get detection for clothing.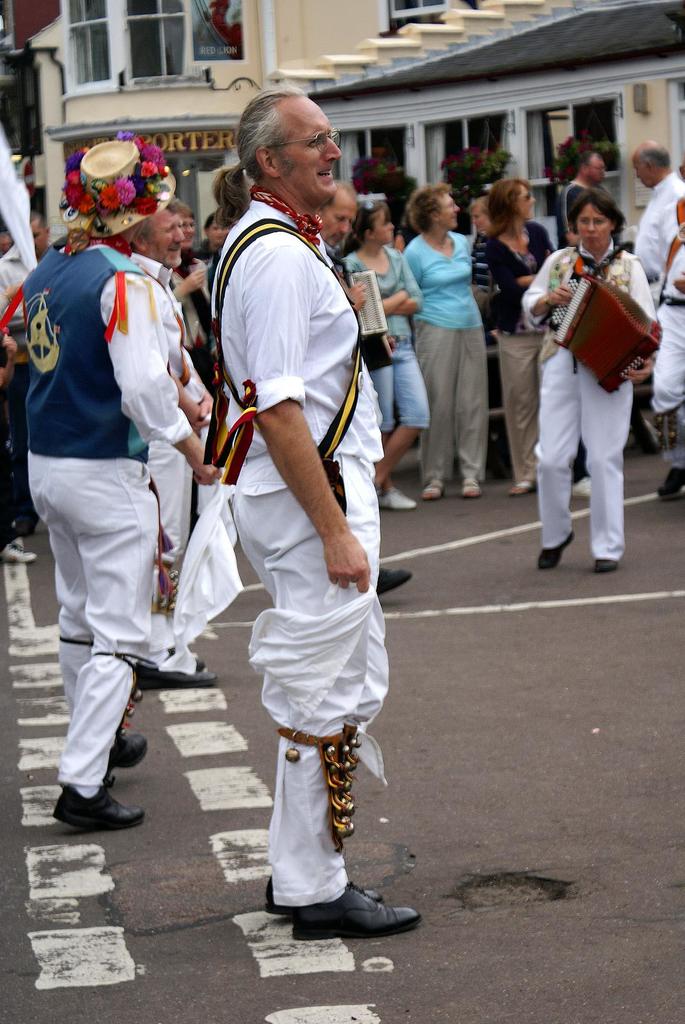
Detection: region(521, 241, 652, 351).
